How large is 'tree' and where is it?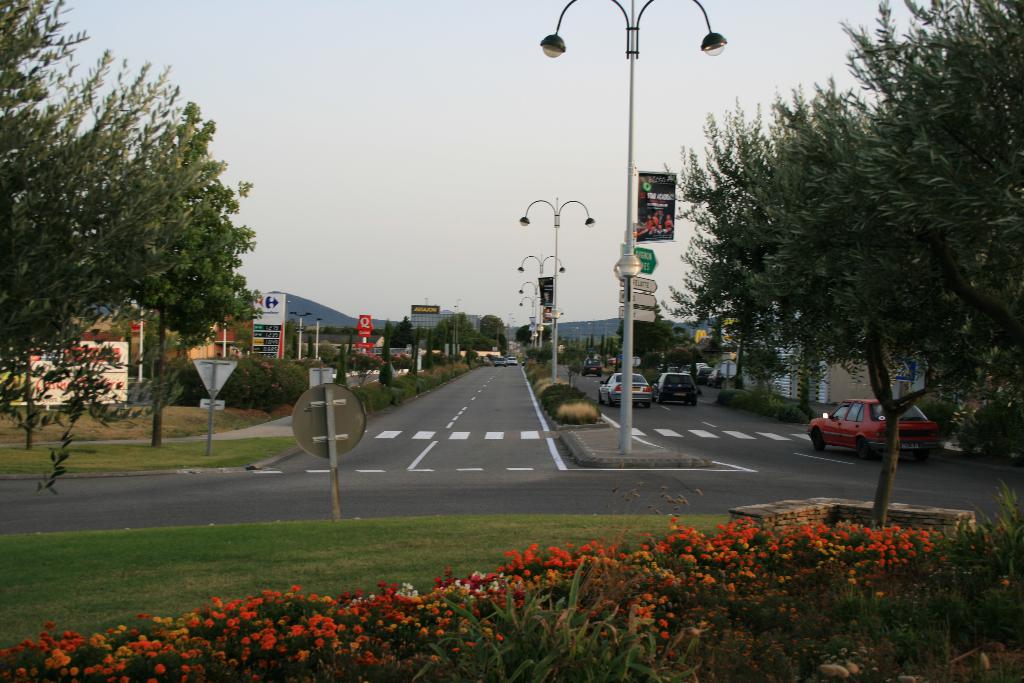
Bounding box: [1,0,204,452].
